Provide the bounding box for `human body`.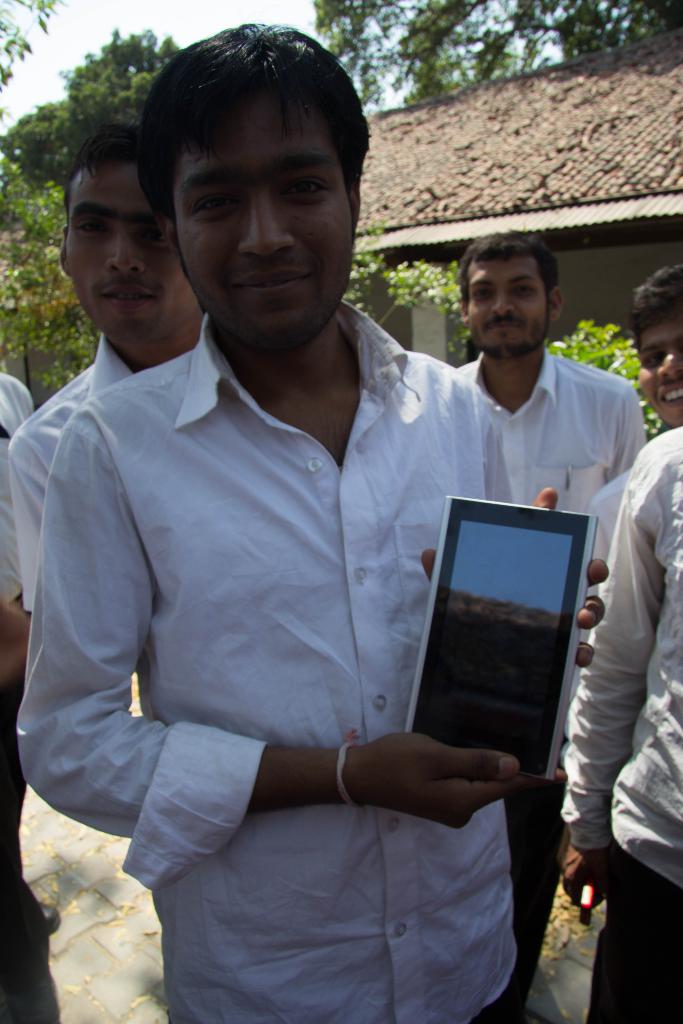
[x1=460, y1=340, x2=646, y2=593].
